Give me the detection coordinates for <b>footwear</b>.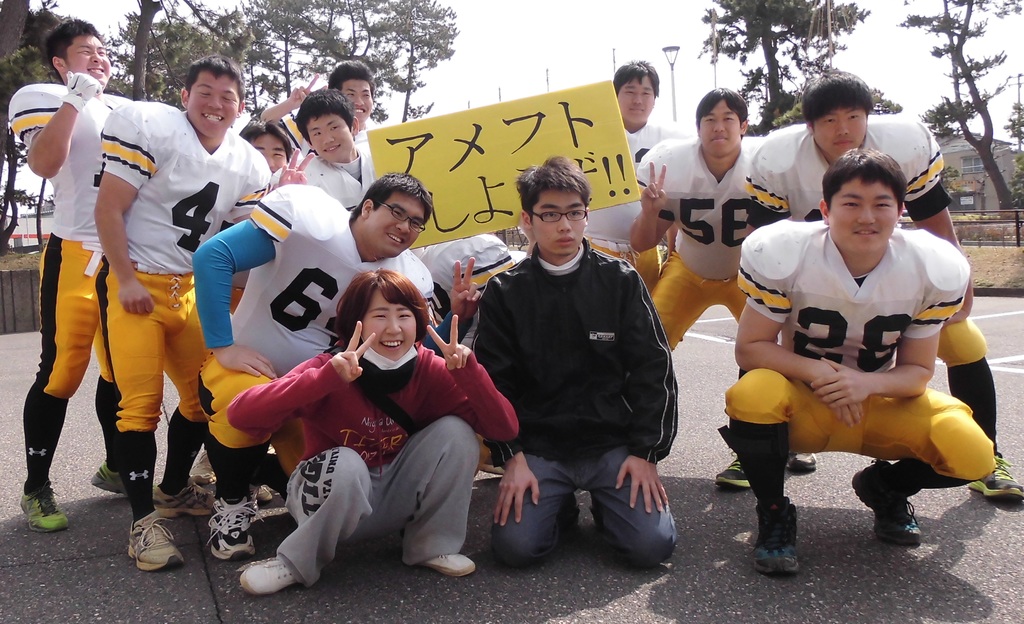
753 506 799 577.
